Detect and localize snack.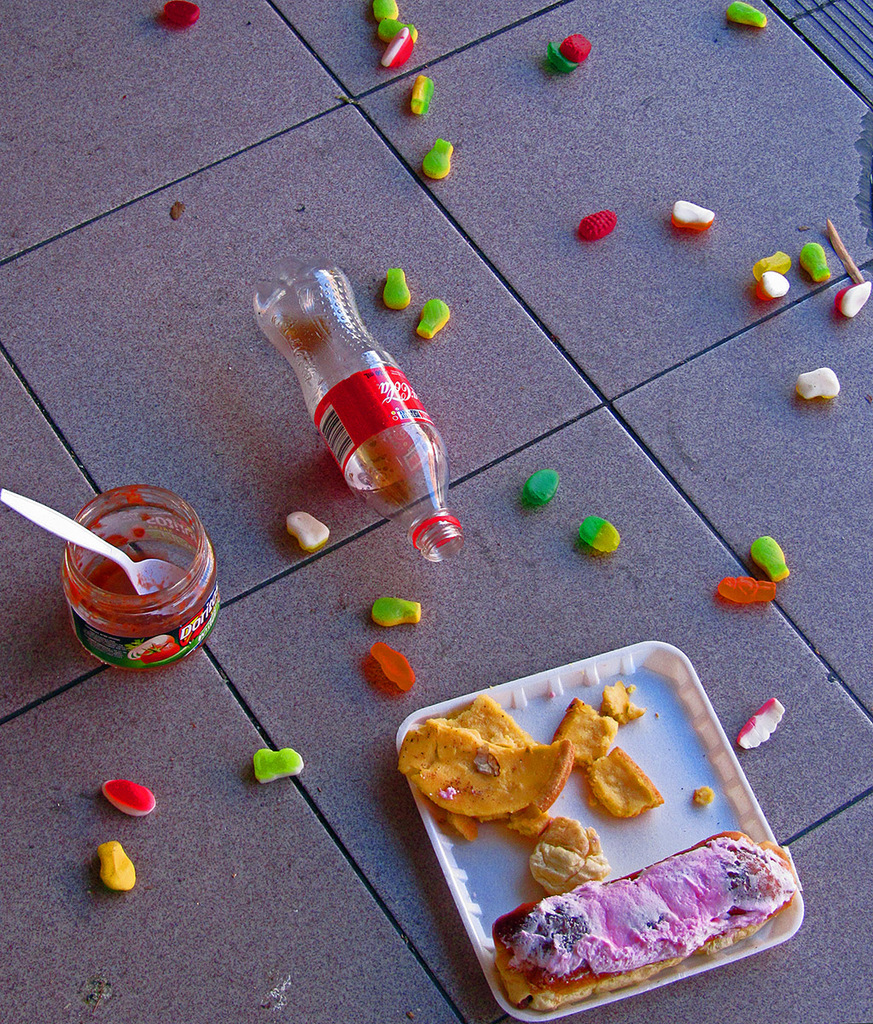
Localized at box(425, 135, 455, 180).
